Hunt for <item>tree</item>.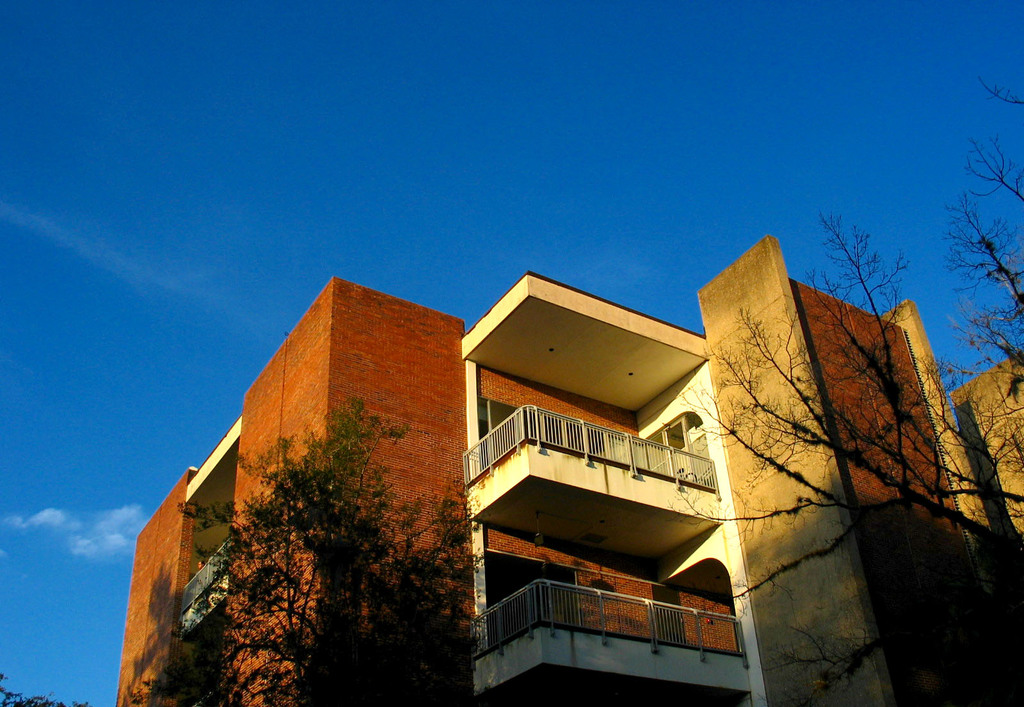
Hunted down at bbox=(671, 79, 1023, 706).
